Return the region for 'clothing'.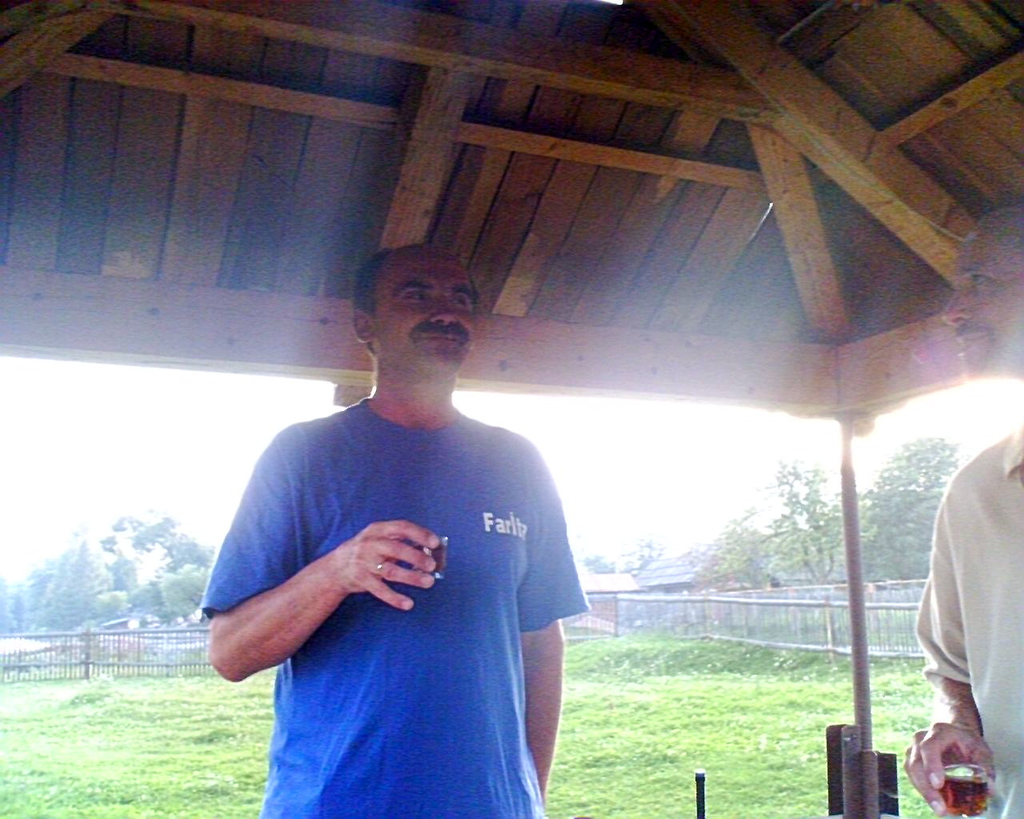
x1=203, y1=386, x2=592, y2=818.
